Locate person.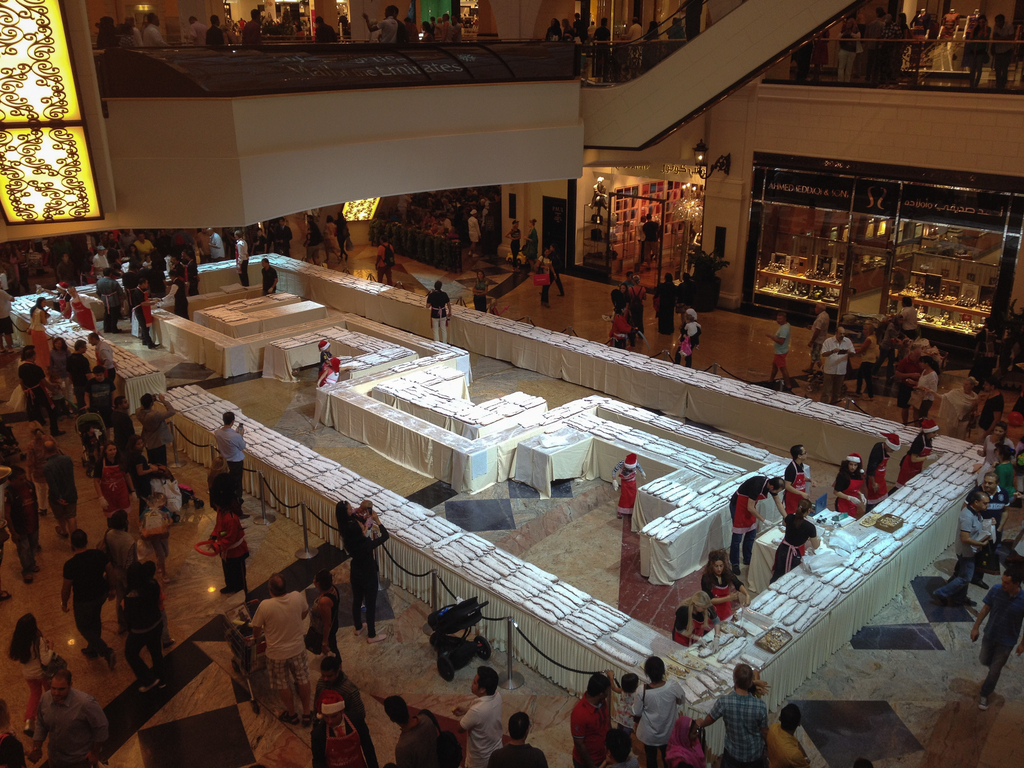
Bounding box: Rect(140, 13, 171, 47).
